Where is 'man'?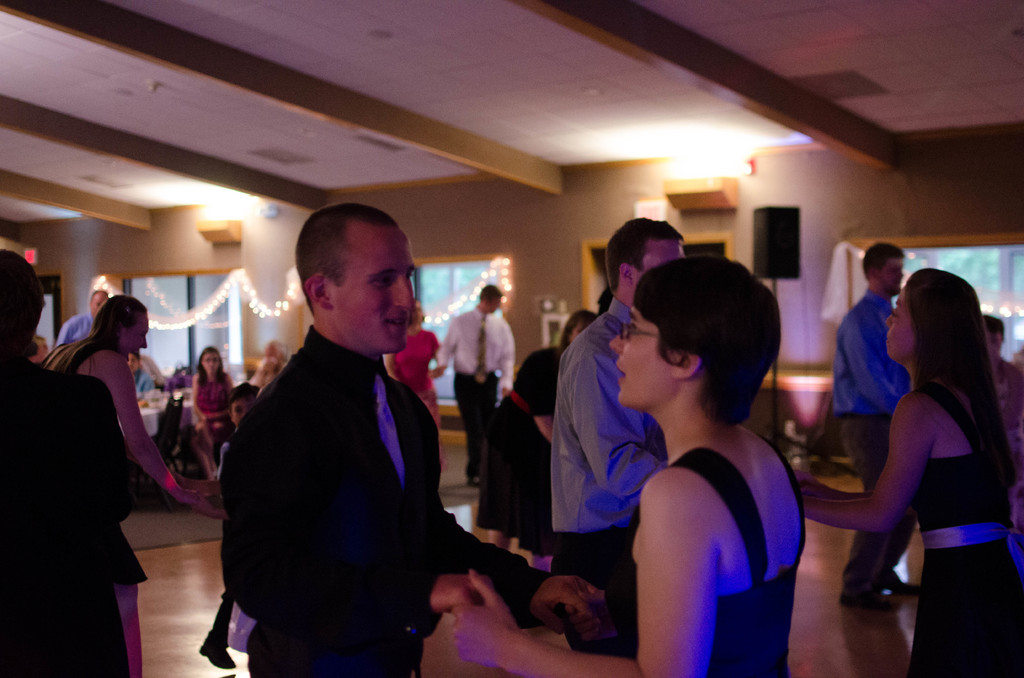
region(61, 286, 106, 341).
